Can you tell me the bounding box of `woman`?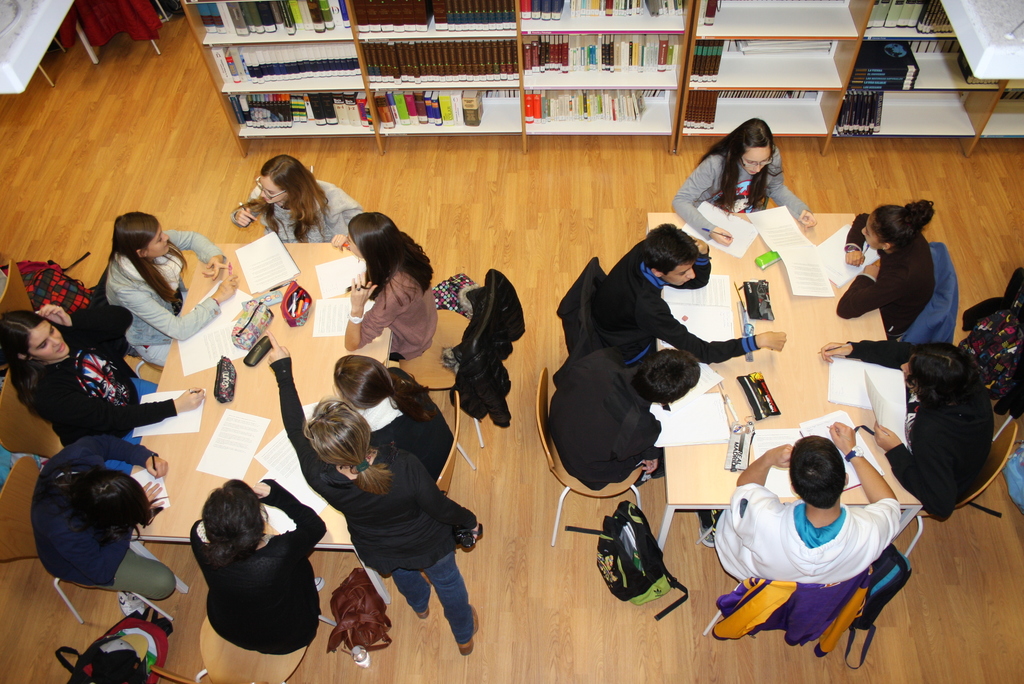
<region>186, 465, 324, 663</region>.
